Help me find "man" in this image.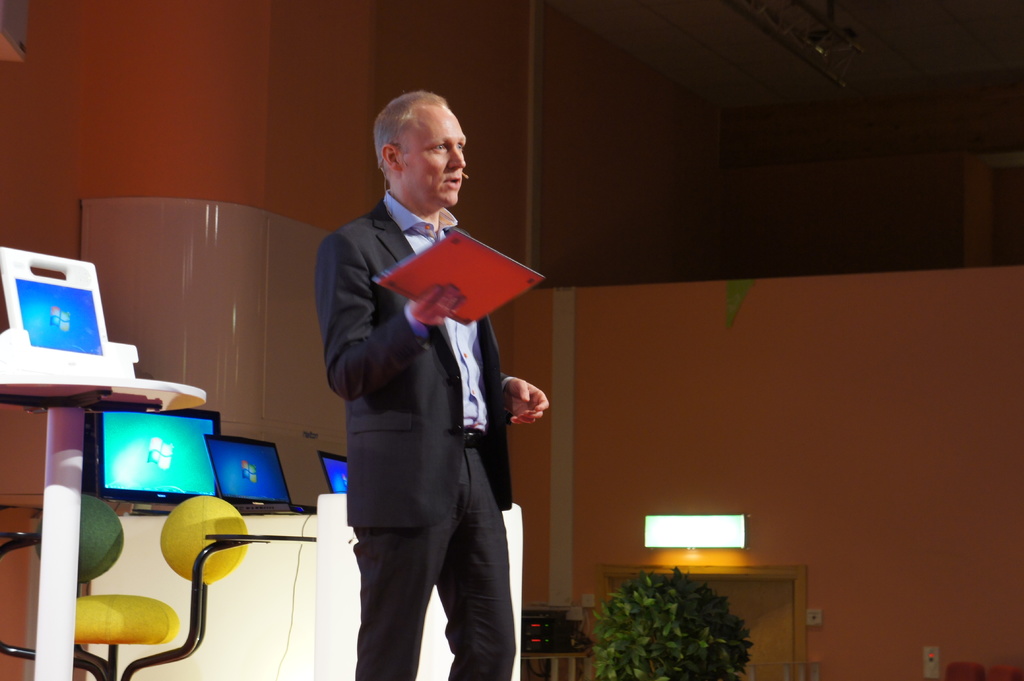
Found it: <bbox>294, 106, 547, 680</bbox>.
